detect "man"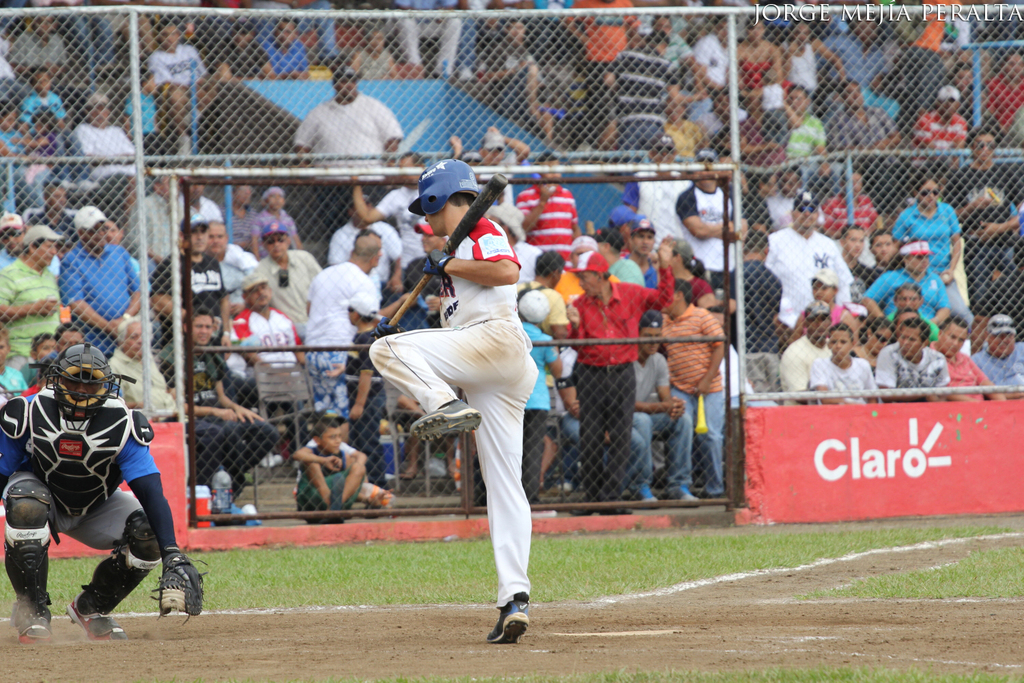
<bbox>0, 347, 216, 647</bbox>
